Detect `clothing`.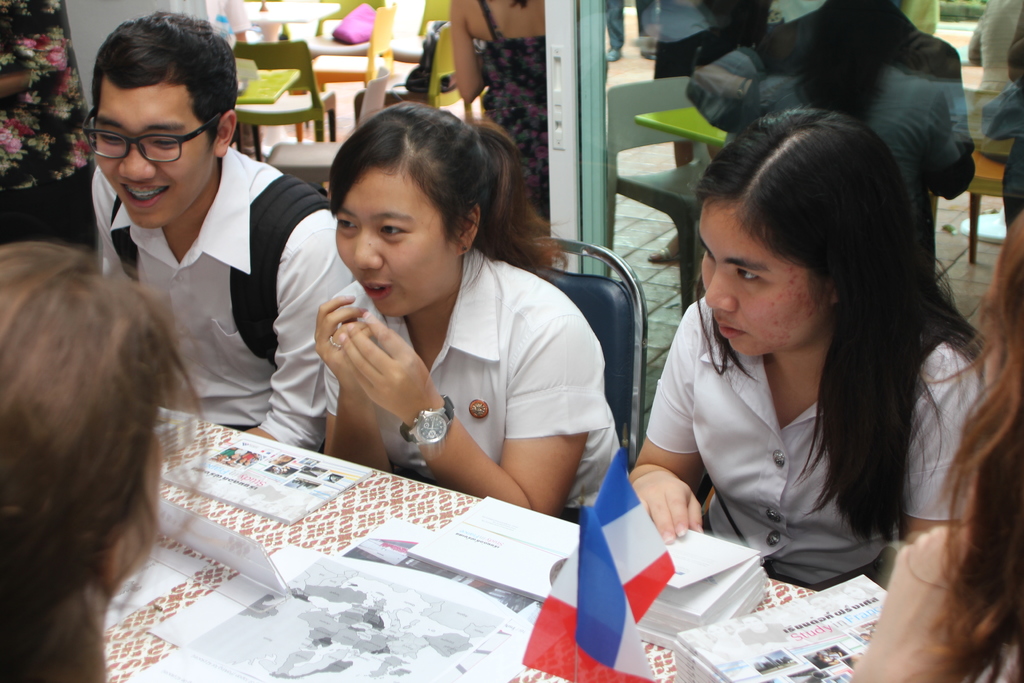
Detected at bbox=(0, 0, 108, 252).
